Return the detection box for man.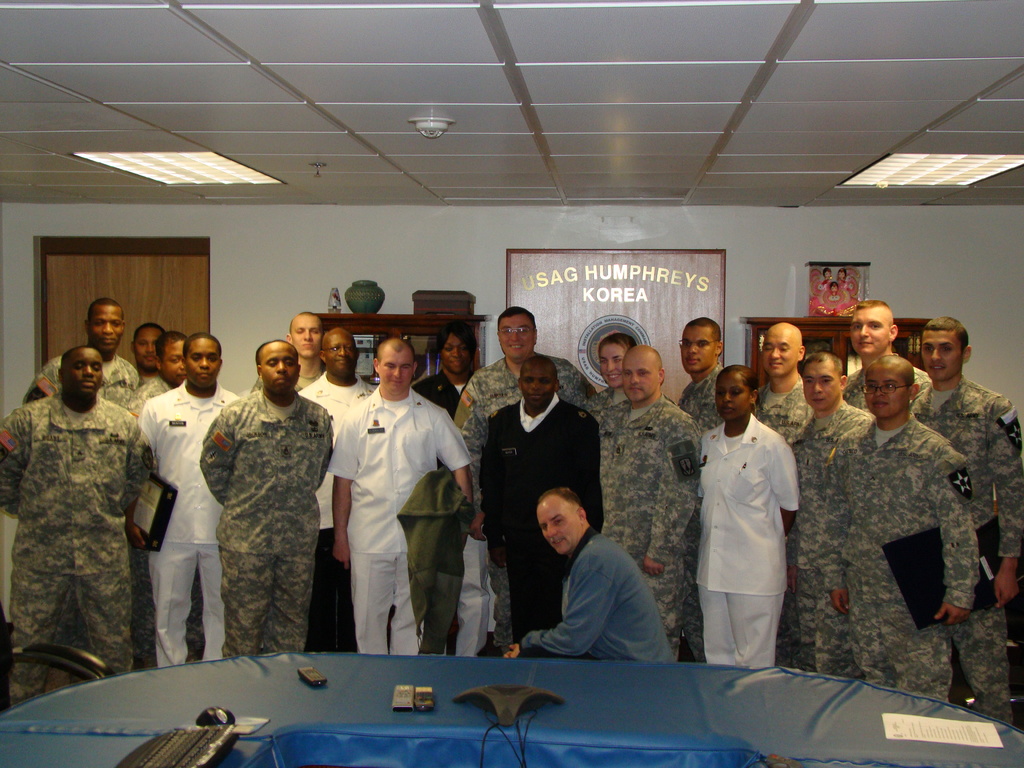
{"x1": 599, "y1": 342, "x2": 701, "y2": 659}.
